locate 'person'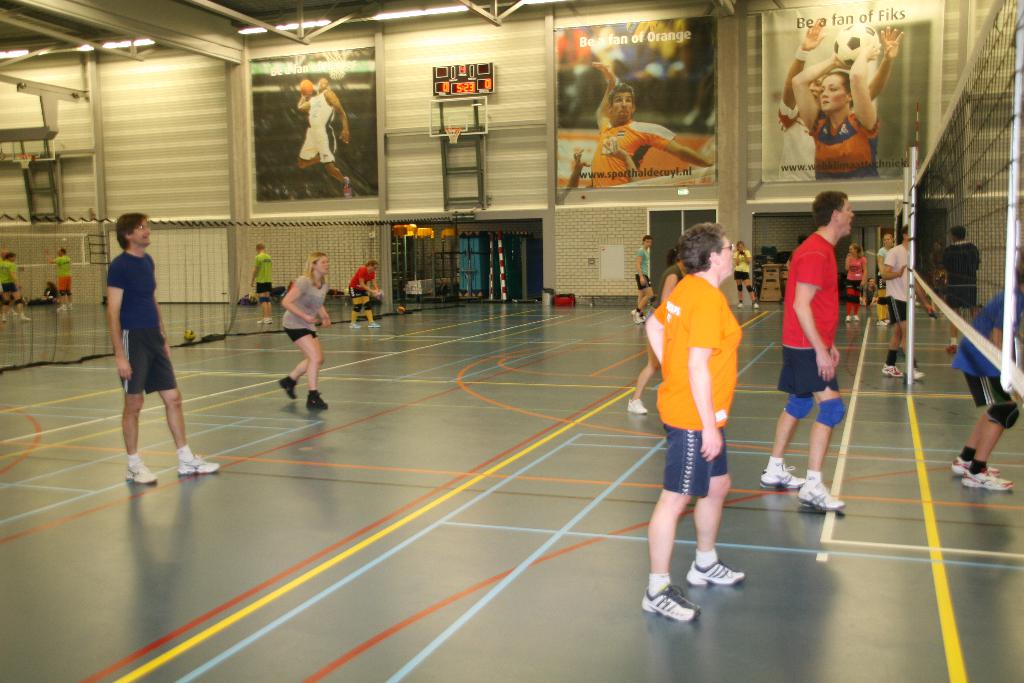
select_region(951, 283, 1023, 493)
